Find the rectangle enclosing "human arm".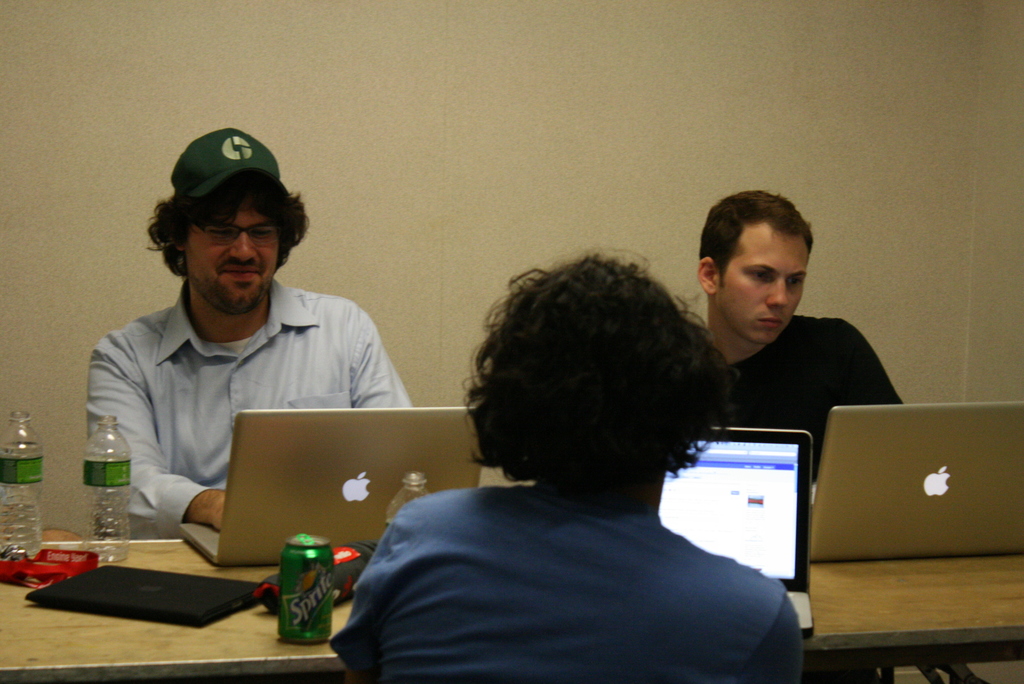
x1=817, y1=318, x2=913, y2=452.
